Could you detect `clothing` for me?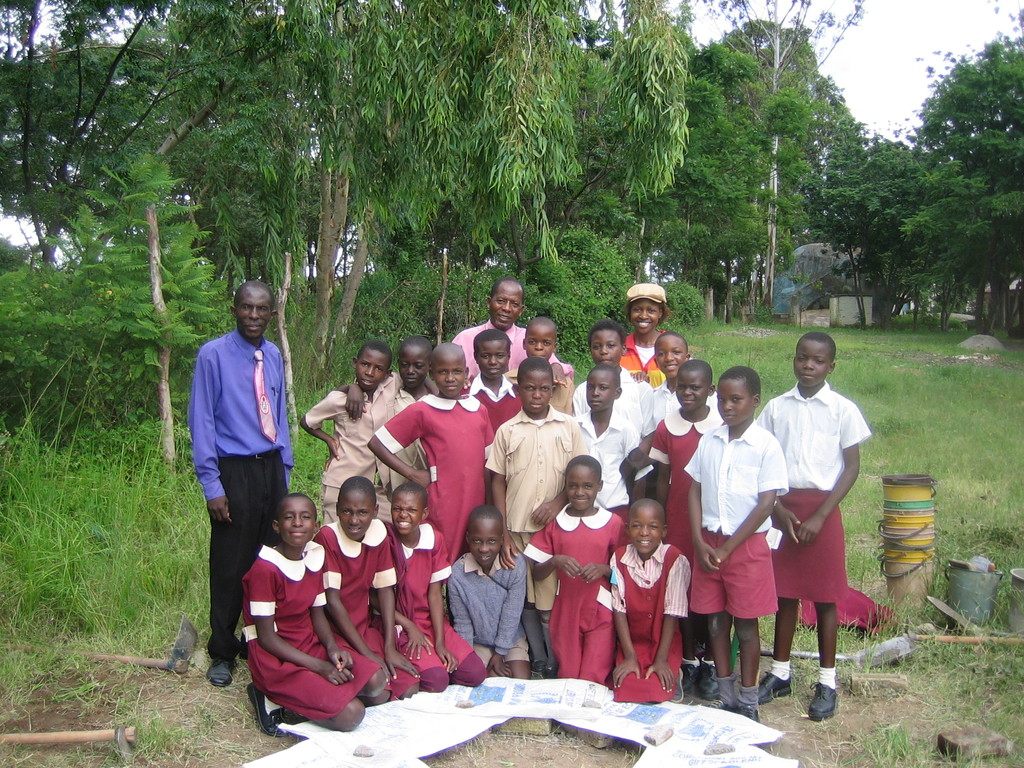
Detection result: 573/362/652/438.
